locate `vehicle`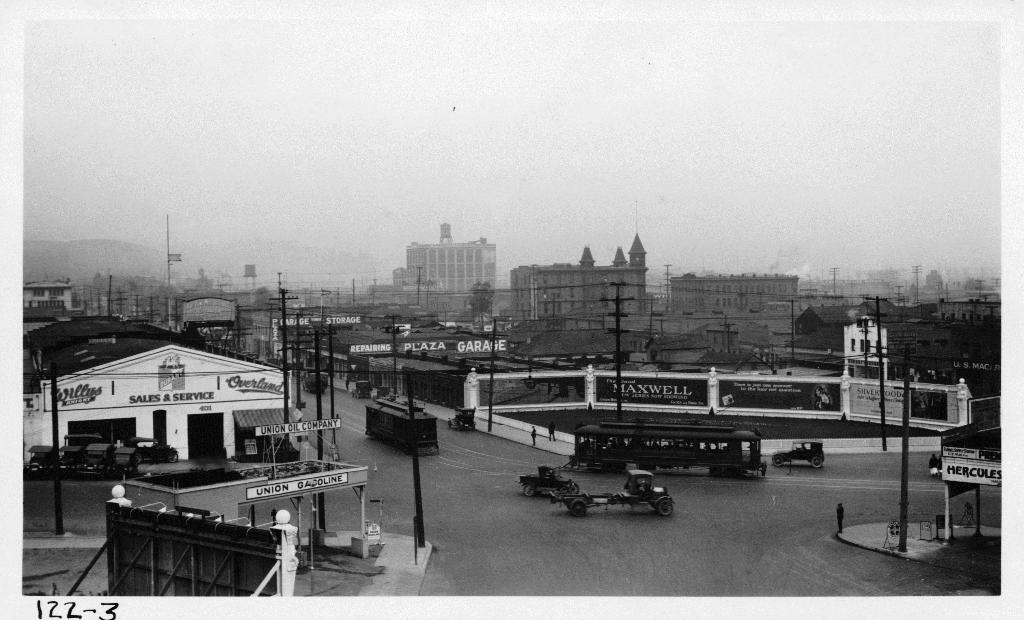
773:437:826:469
